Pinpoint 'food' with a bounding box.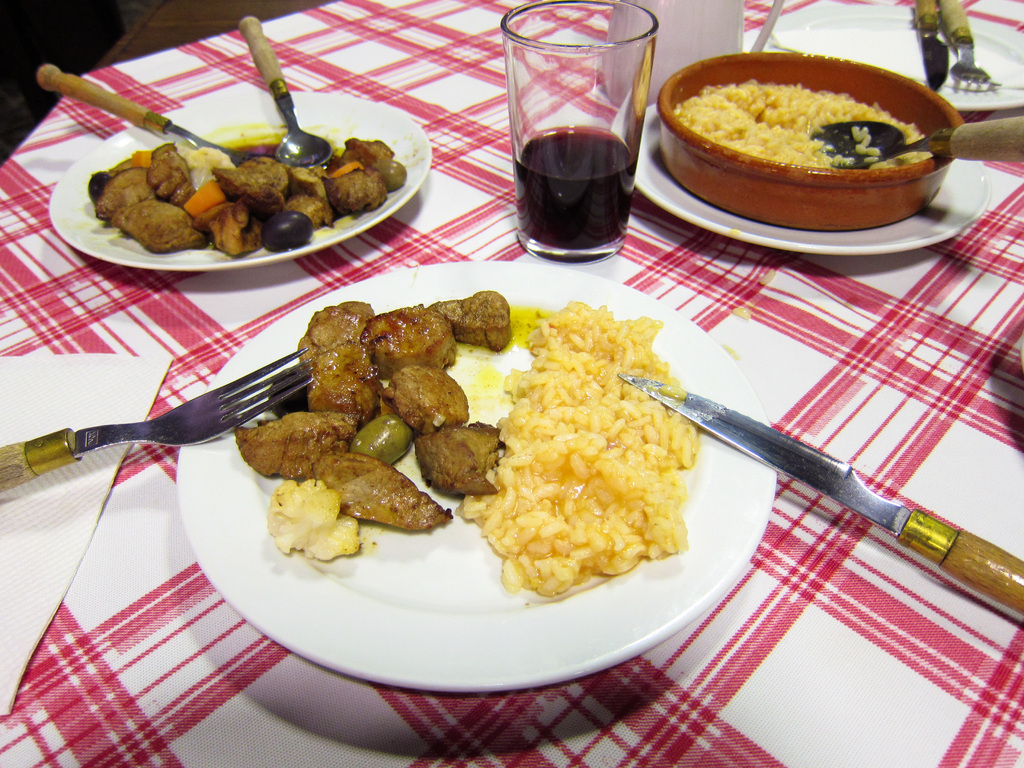
89 167 157 221.
